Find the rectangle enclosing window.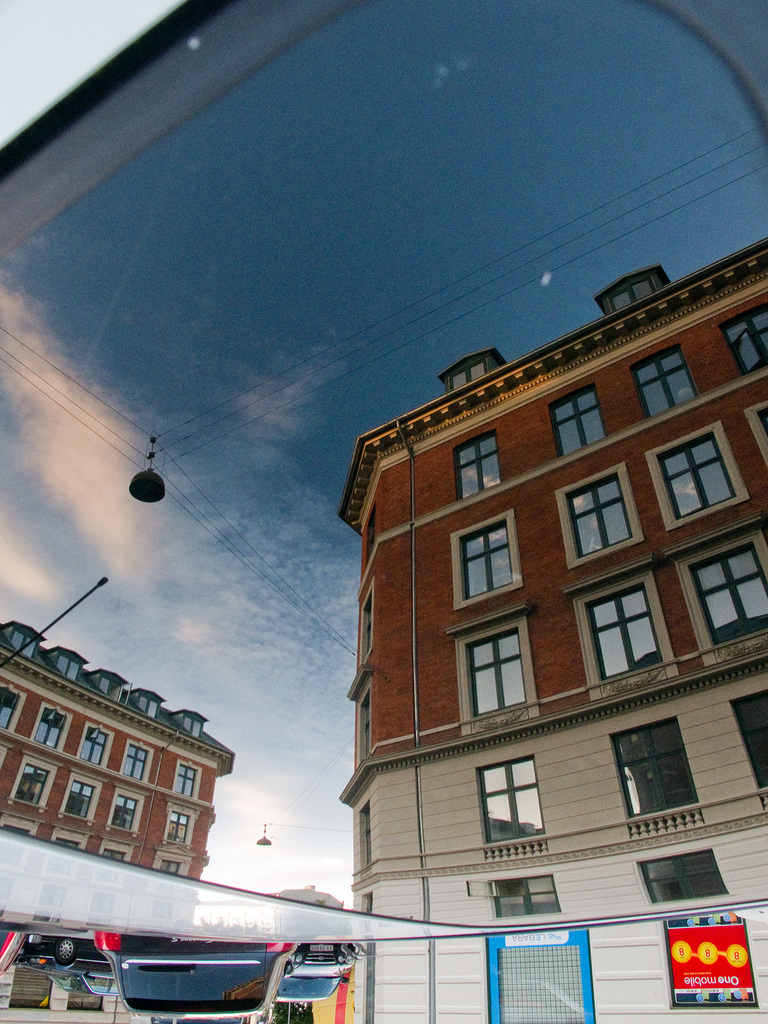
box(79, 733, 111, 765).
